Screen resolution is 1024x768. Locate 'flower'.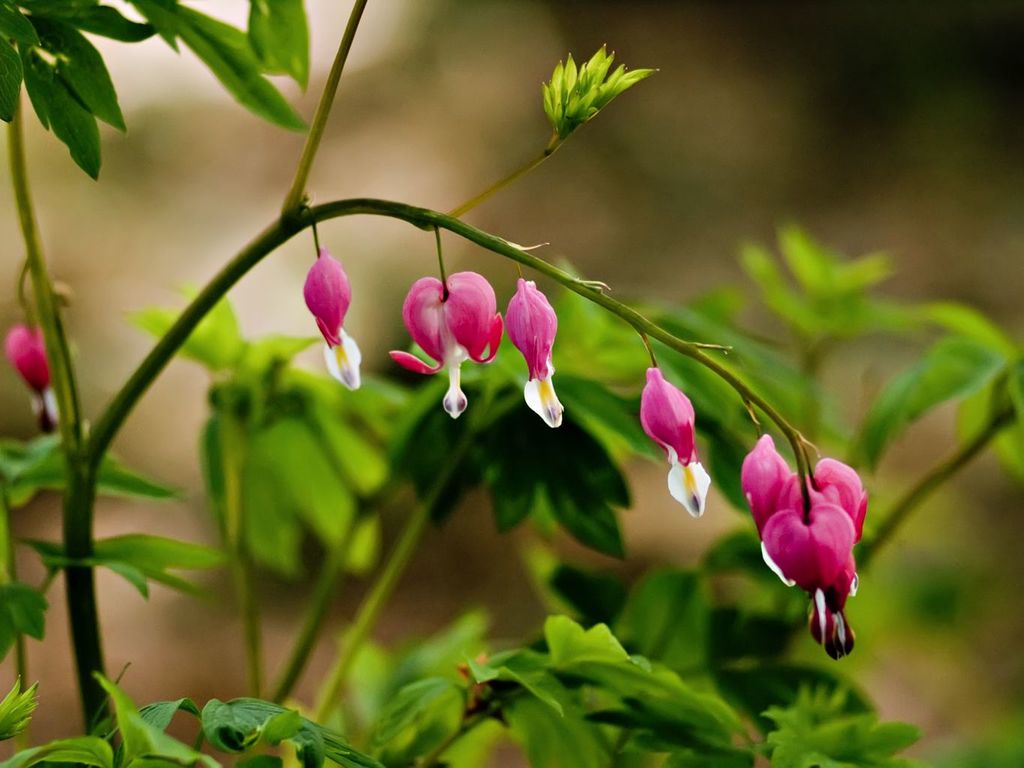
746/472/873/662.
